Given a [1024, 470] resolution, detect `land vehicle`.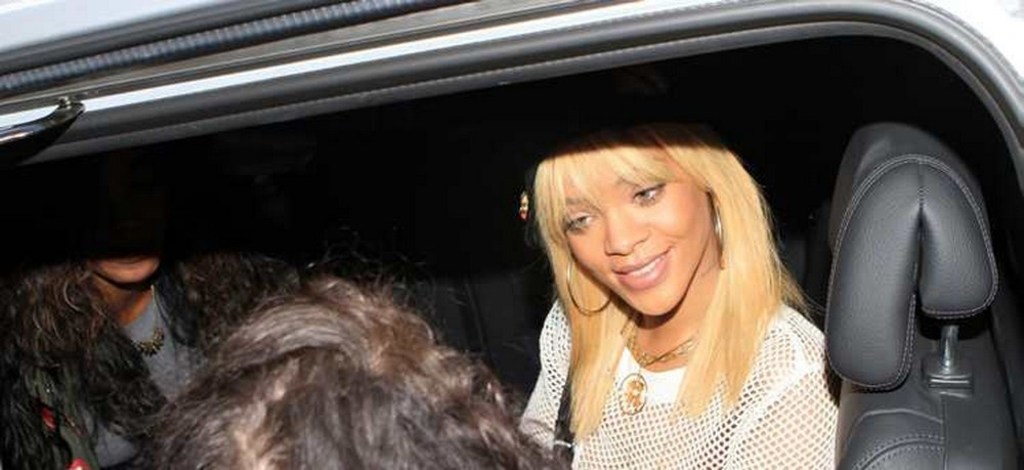
region(0, 0, 1023, 425).
